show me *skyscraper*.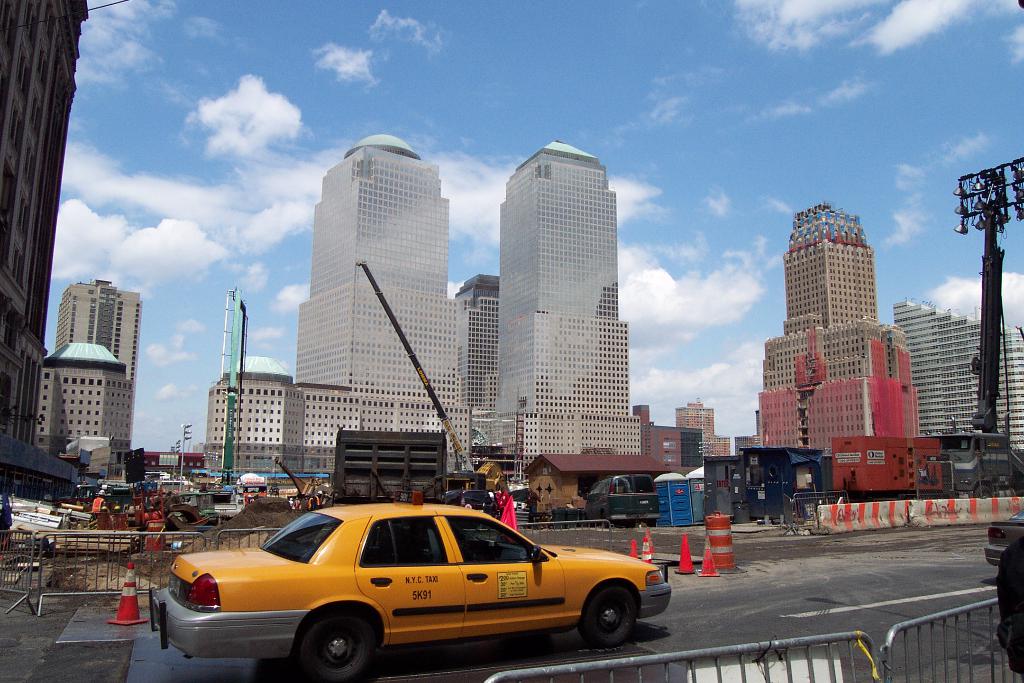
*skyscraper* is here: (x1=294, y1=135, x2=470, y2=468).
